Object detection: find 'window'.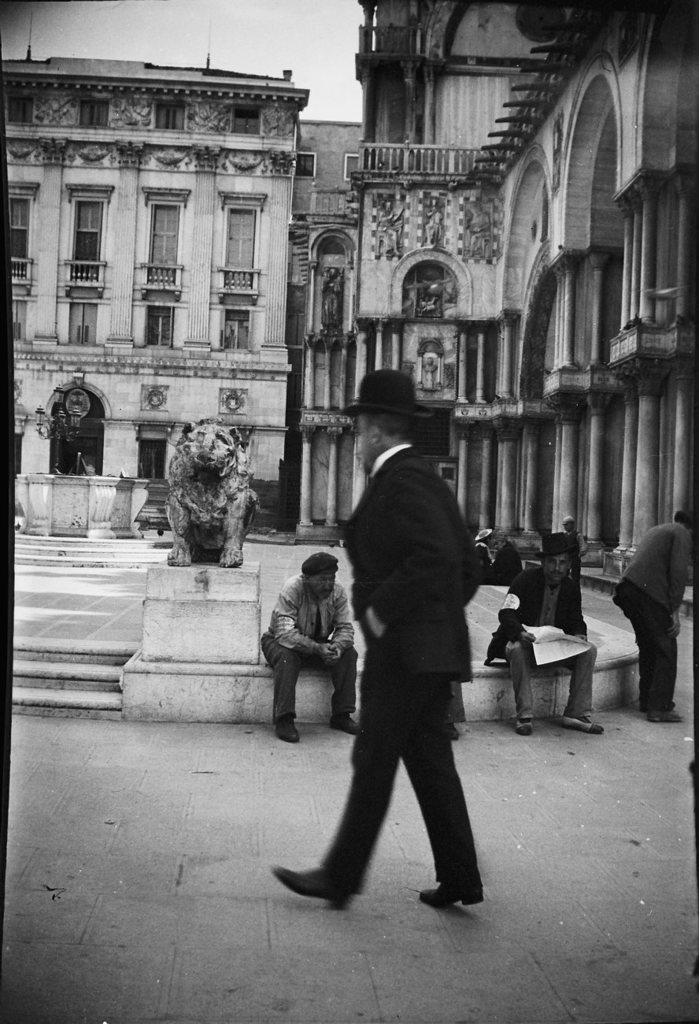
[72, 191, 111, 287].
